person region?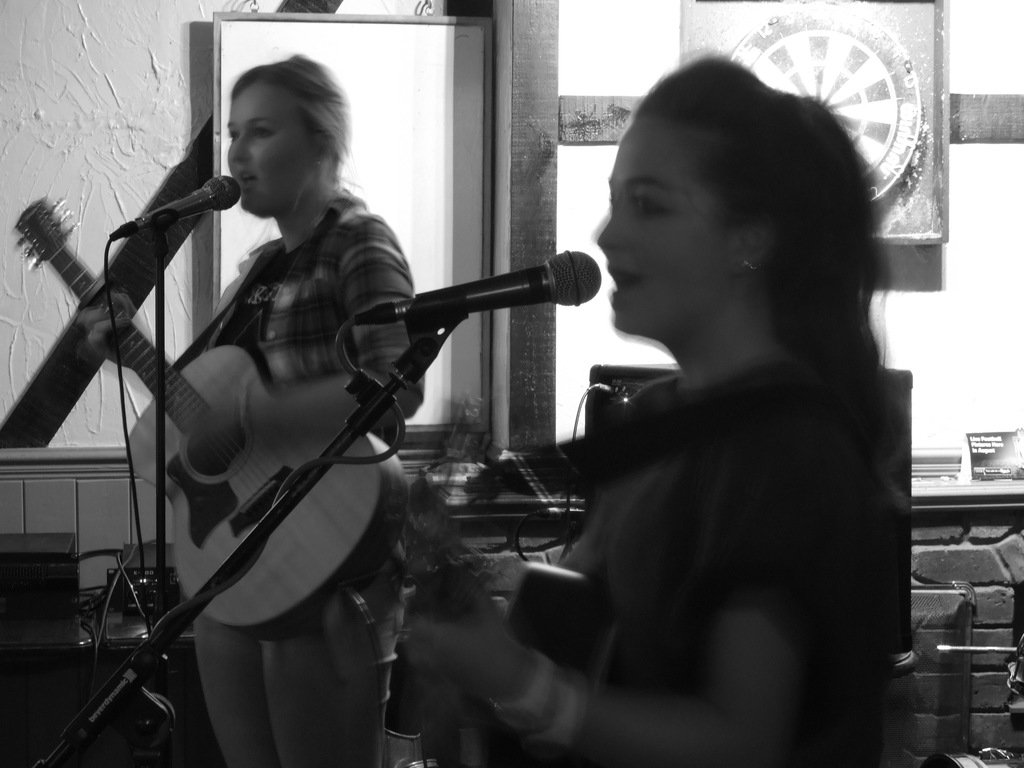
(78,56,435,767)
